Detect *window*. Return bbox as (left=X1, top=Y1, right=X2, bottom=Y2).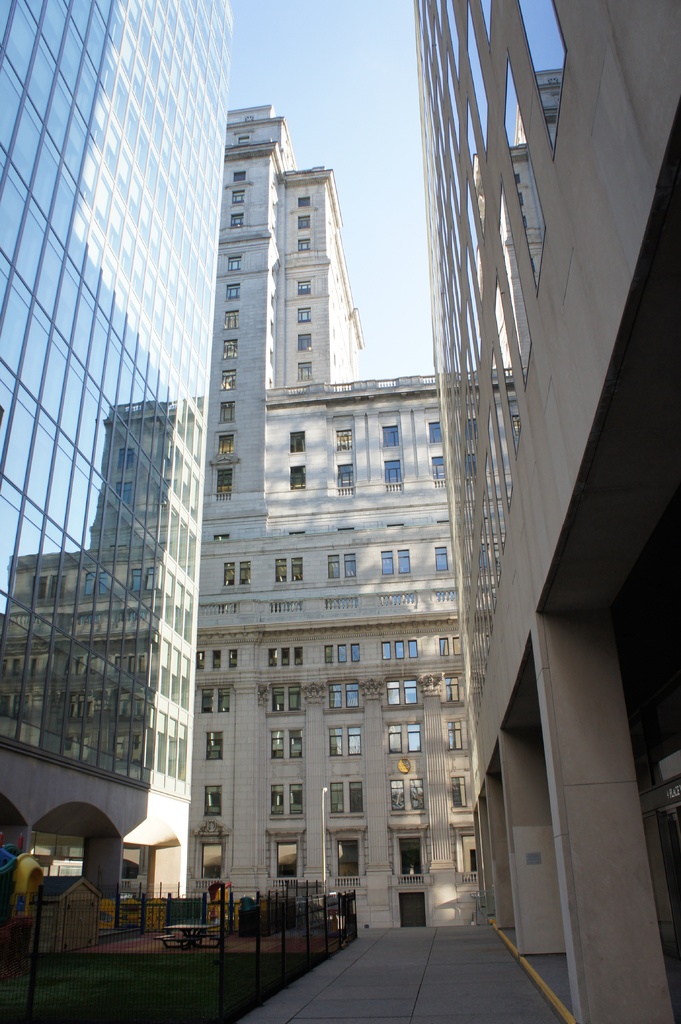
(left=347, top=781, right=362, bottom=814).
